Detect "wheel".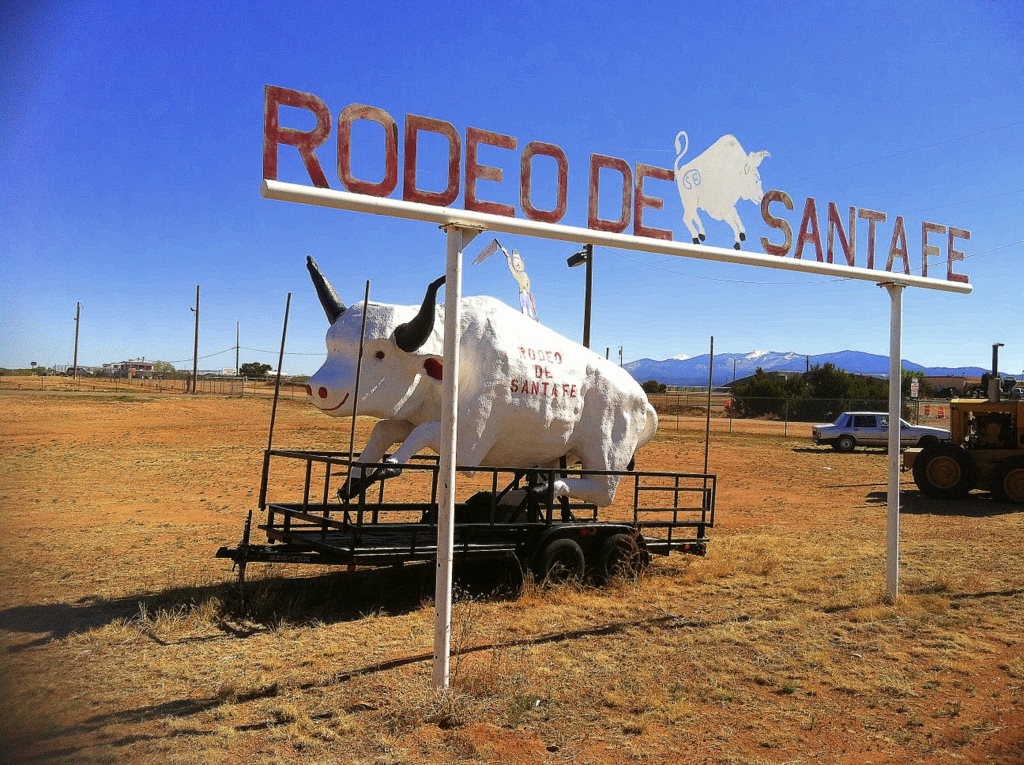
Detected at bbox=(835, 433, 854, 452).
